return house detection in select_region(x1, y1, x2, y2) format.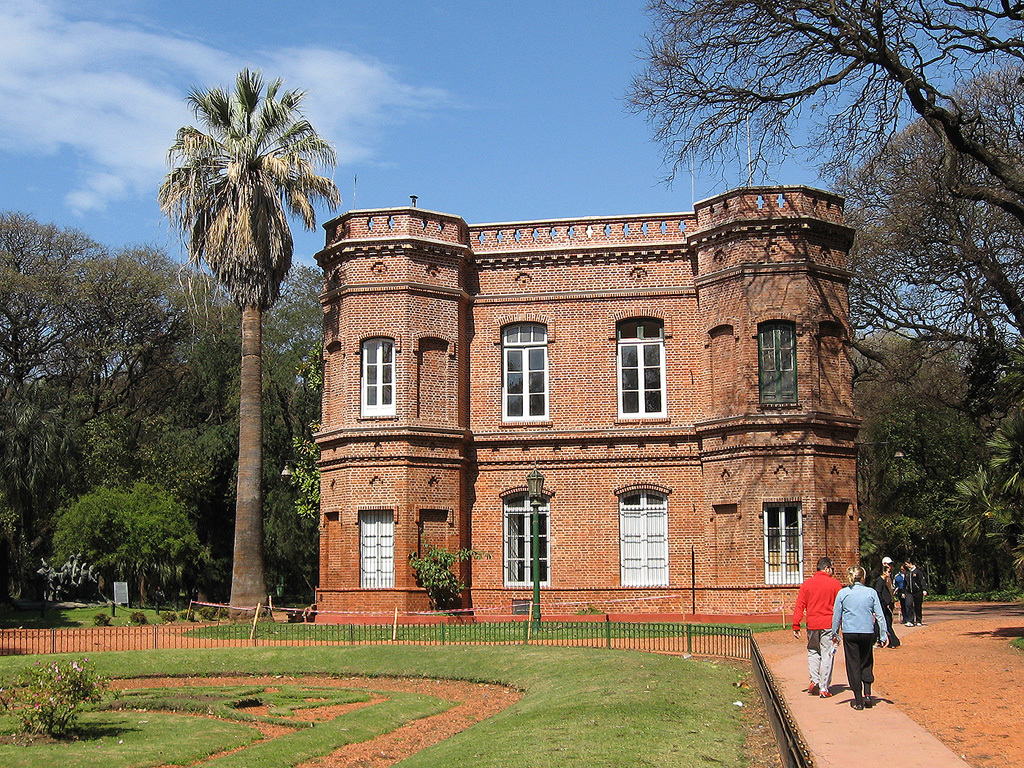
select_region(309, 187, 867, 630).
